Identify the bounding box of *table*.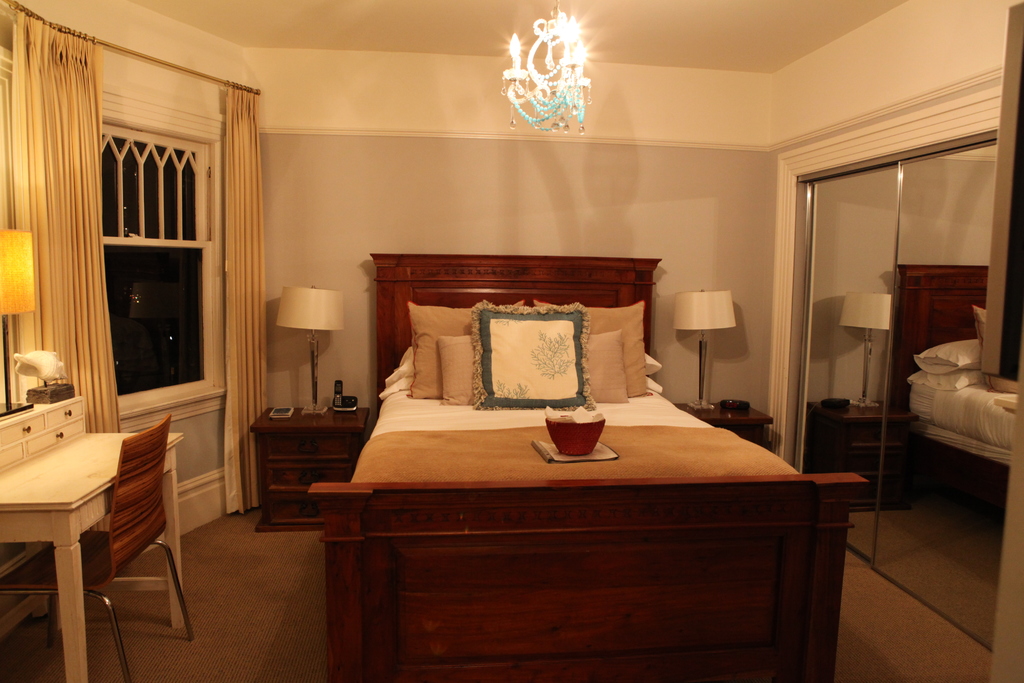
detection(672, 393, 773, 439).
